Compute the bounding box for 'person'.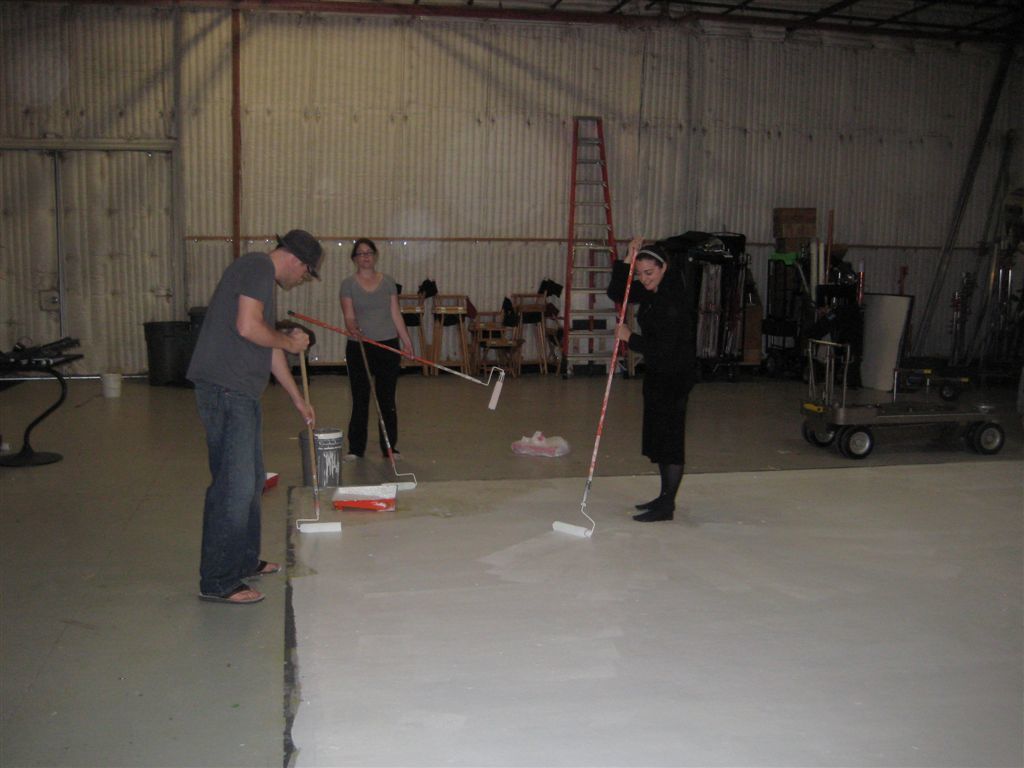
(left=176, top=233, right=311, bottom=607).
